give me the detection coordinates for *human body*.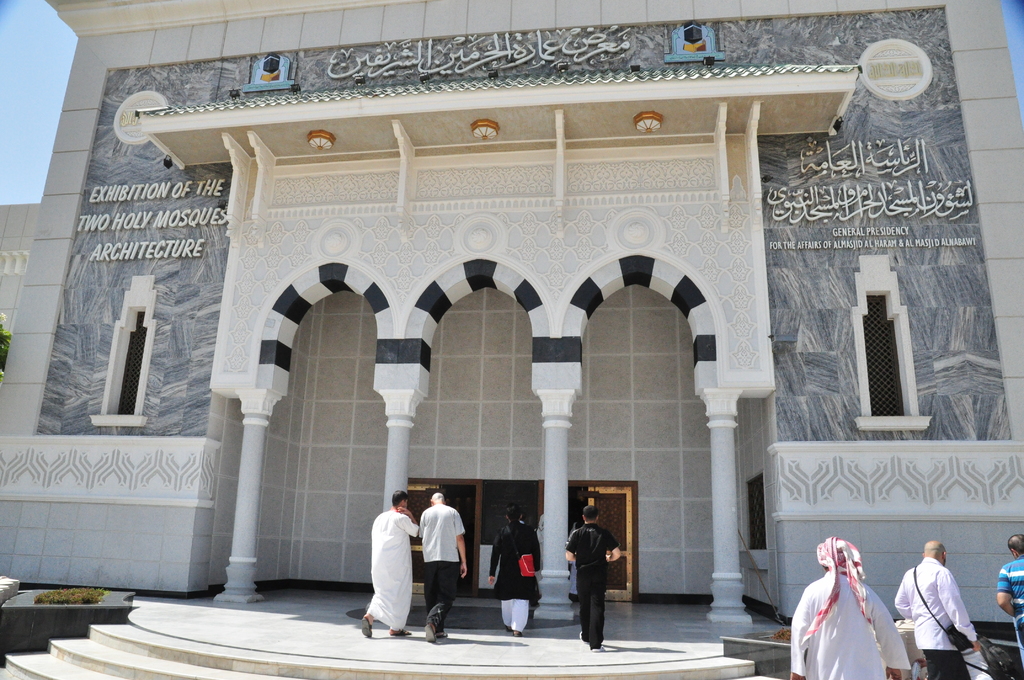
(left=996, top=555, right=1023, bottom=665).
